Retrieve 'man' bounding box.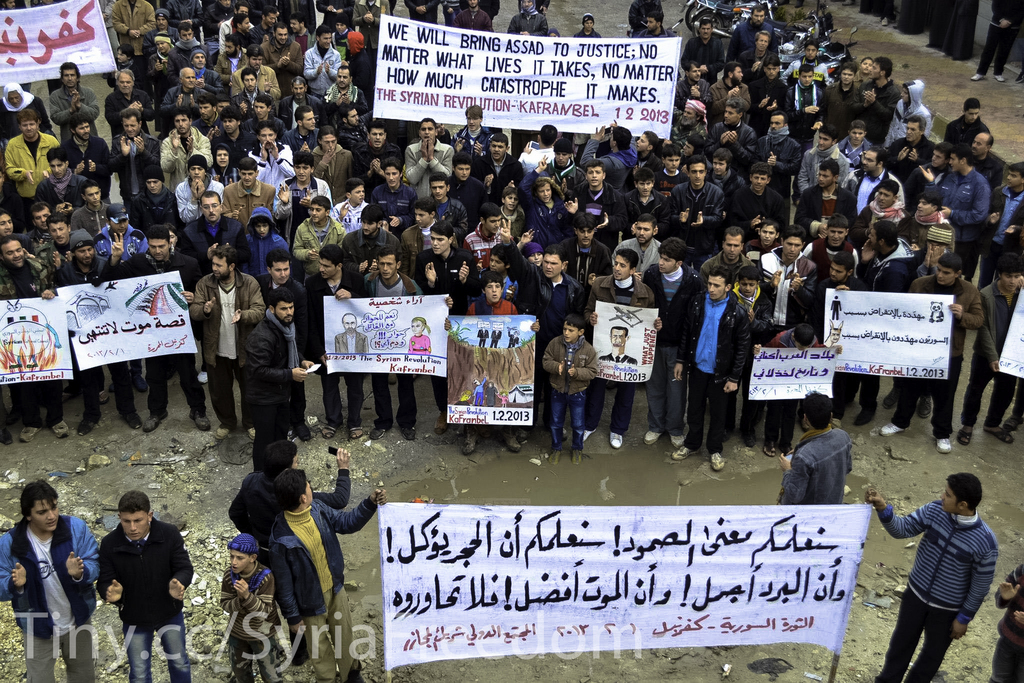
Bounding box: (left=241, top=288, right=318, bottom=437).
